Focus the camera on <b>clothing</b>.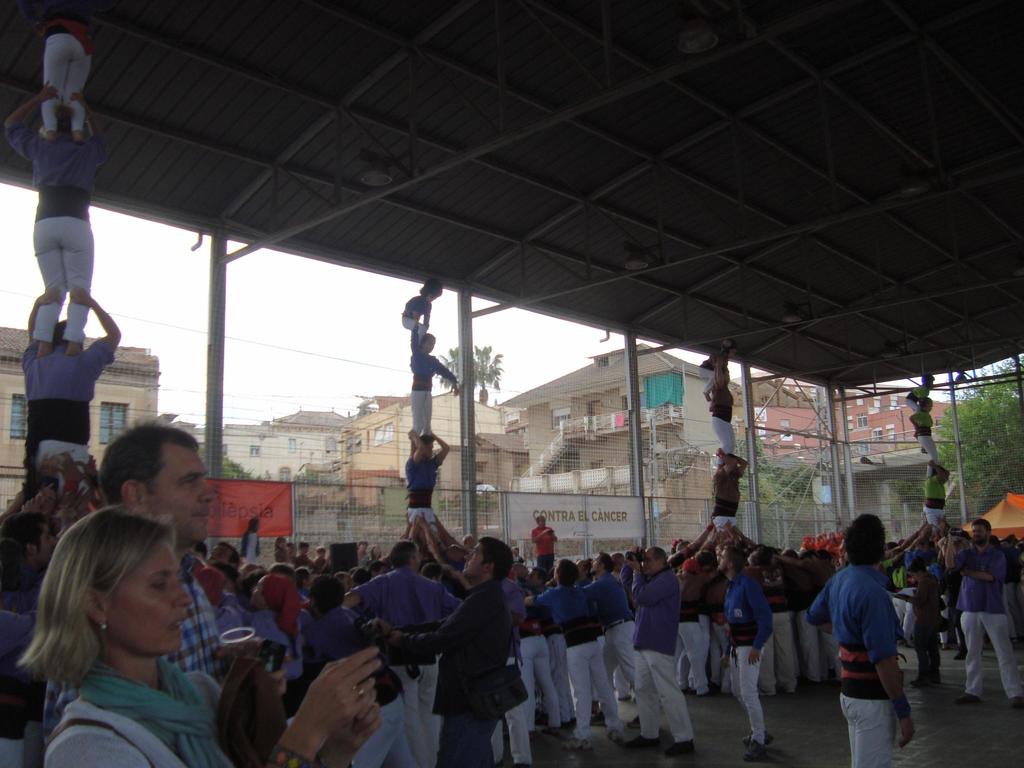
Focus region: select_region(914, 406, 940, 463).
